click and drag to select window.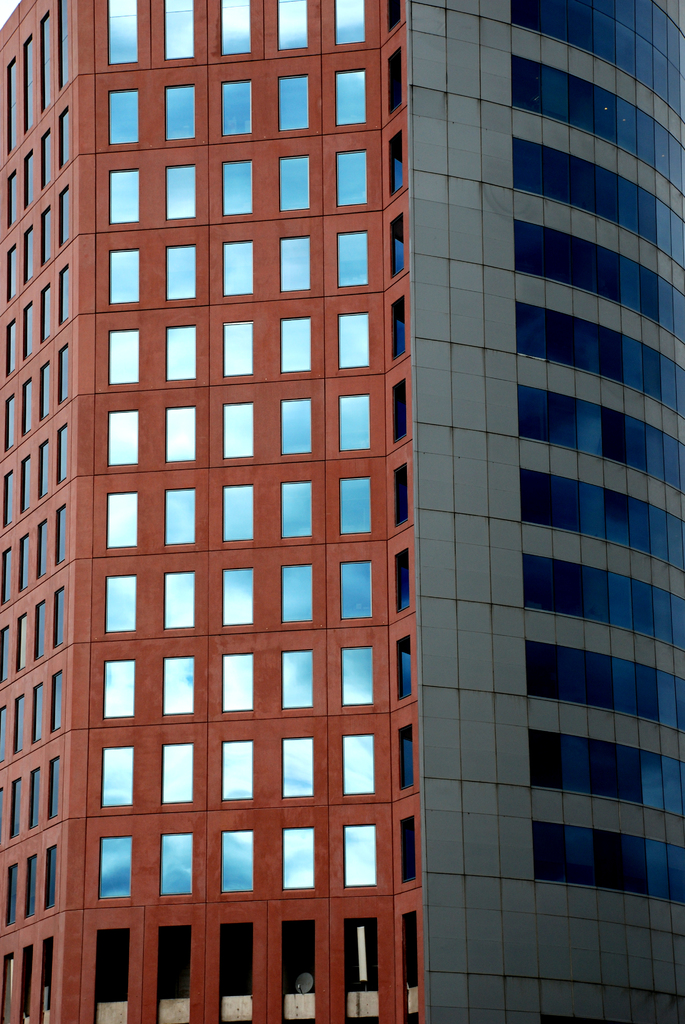
Selection: pyautogui.locateOnScreen(282, 739, 314, 799).
